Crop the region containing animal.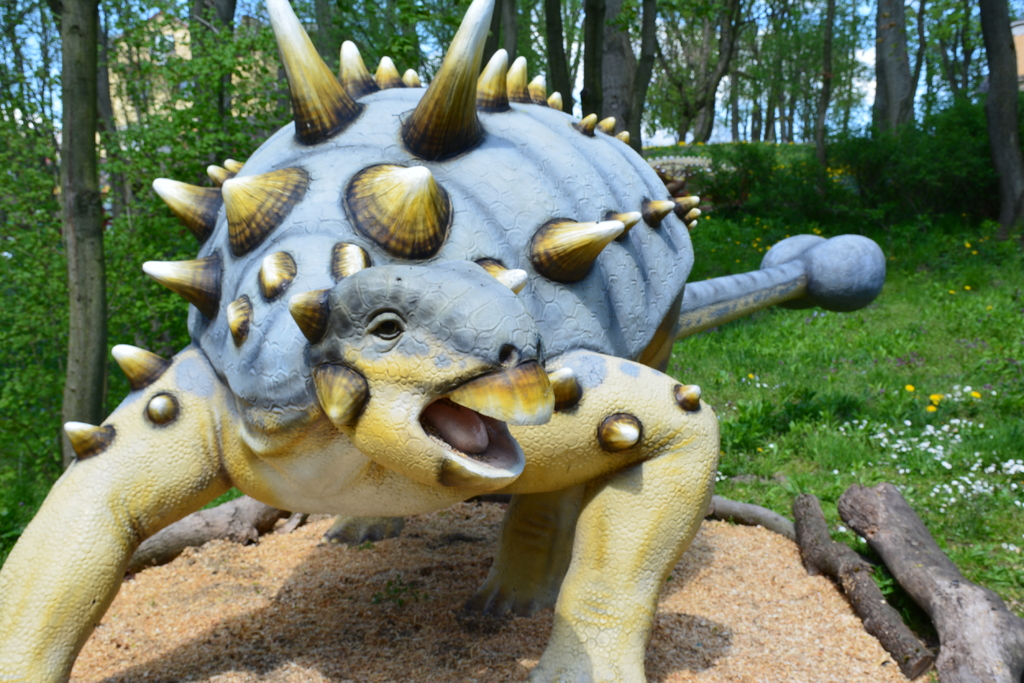
Crop region: box(0, 3, 888, 682).
